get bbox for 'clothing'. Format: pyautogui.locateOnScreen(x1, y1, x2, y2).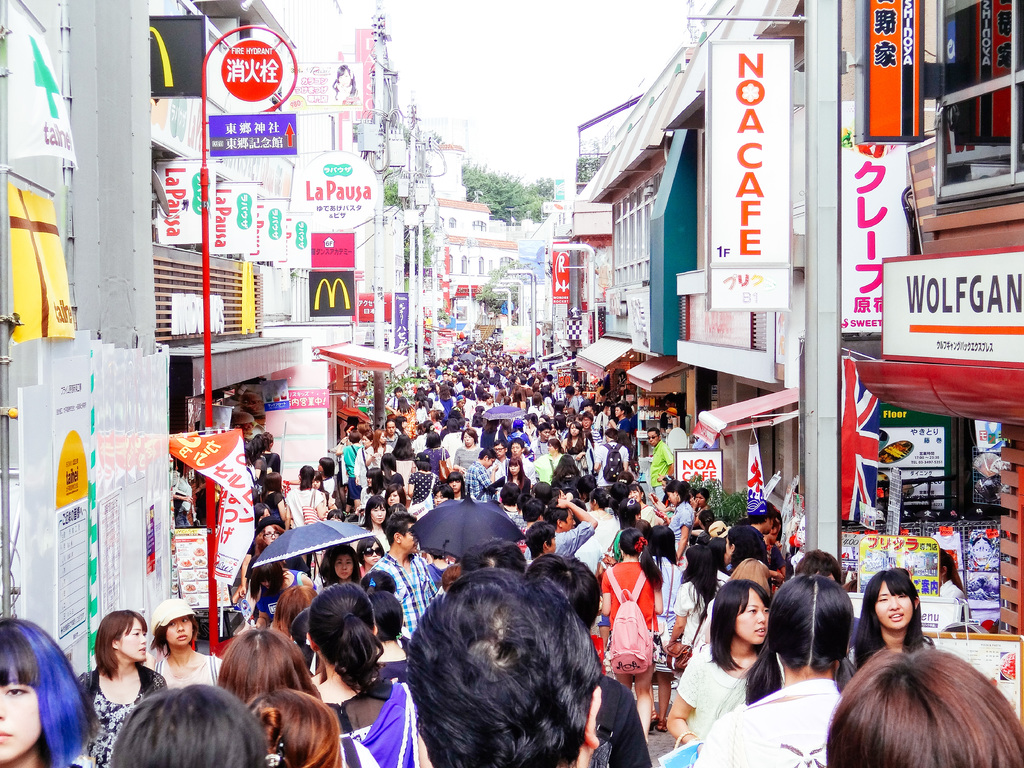
pyautogui.locateOnScreen(163, 648, 222, 694).
